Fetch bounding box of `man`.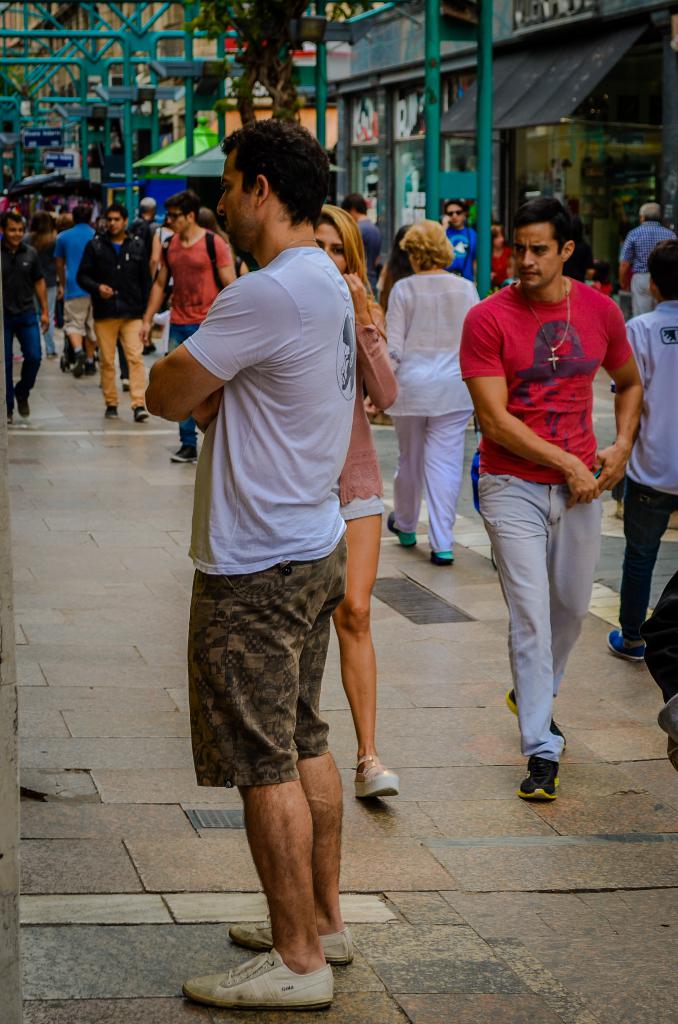
Bbox: <region>160, 118, 405, 964</region>.
